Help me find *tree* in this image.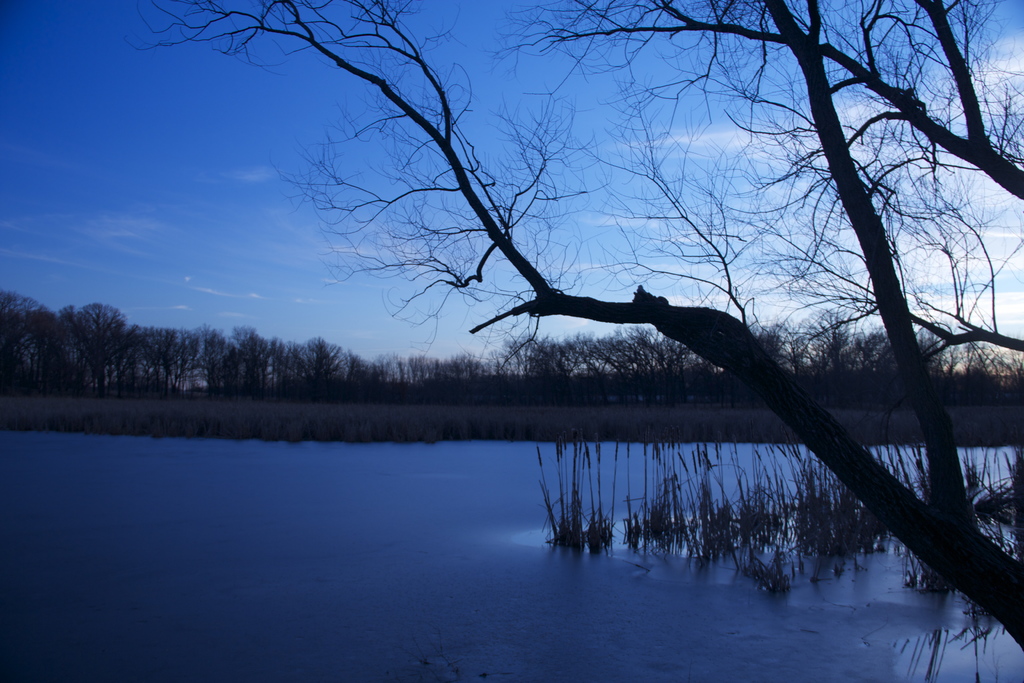
Found it: [left=344, top=349, right=385, bottom=400].
